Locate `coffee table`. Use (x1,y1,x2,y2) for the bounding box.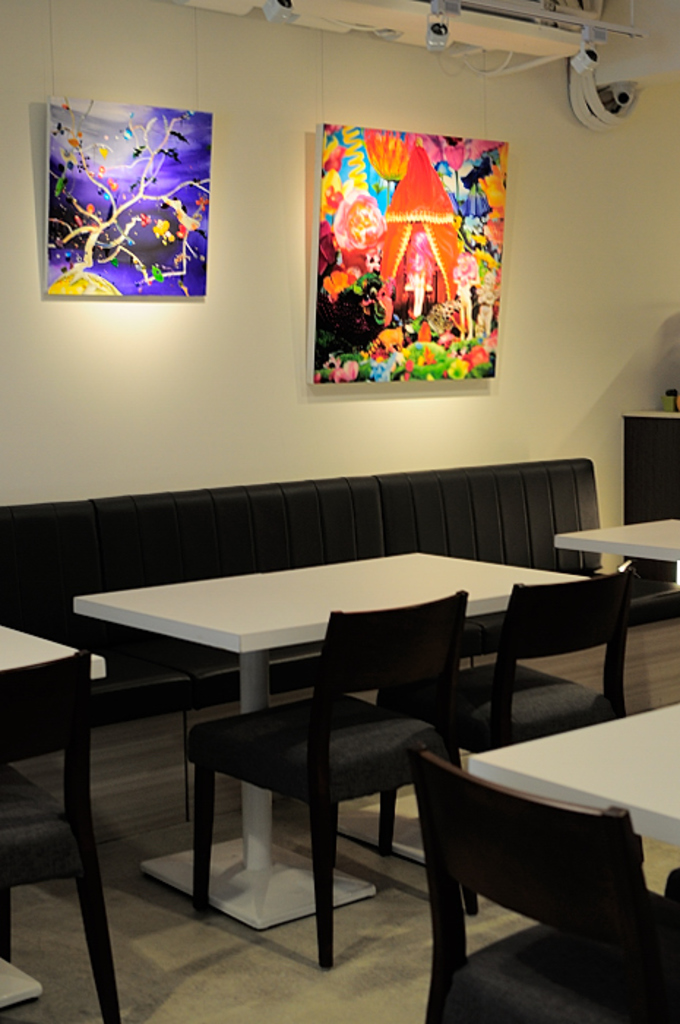
(0,622,85,693).
